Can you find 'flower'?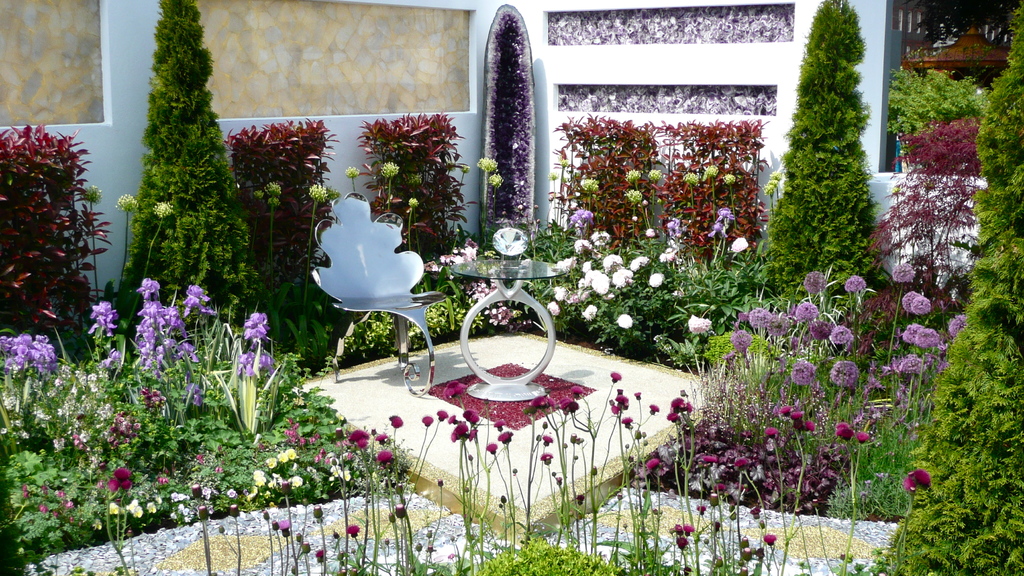
Yes, bounding box: crop(349, 529, 359, 540).
